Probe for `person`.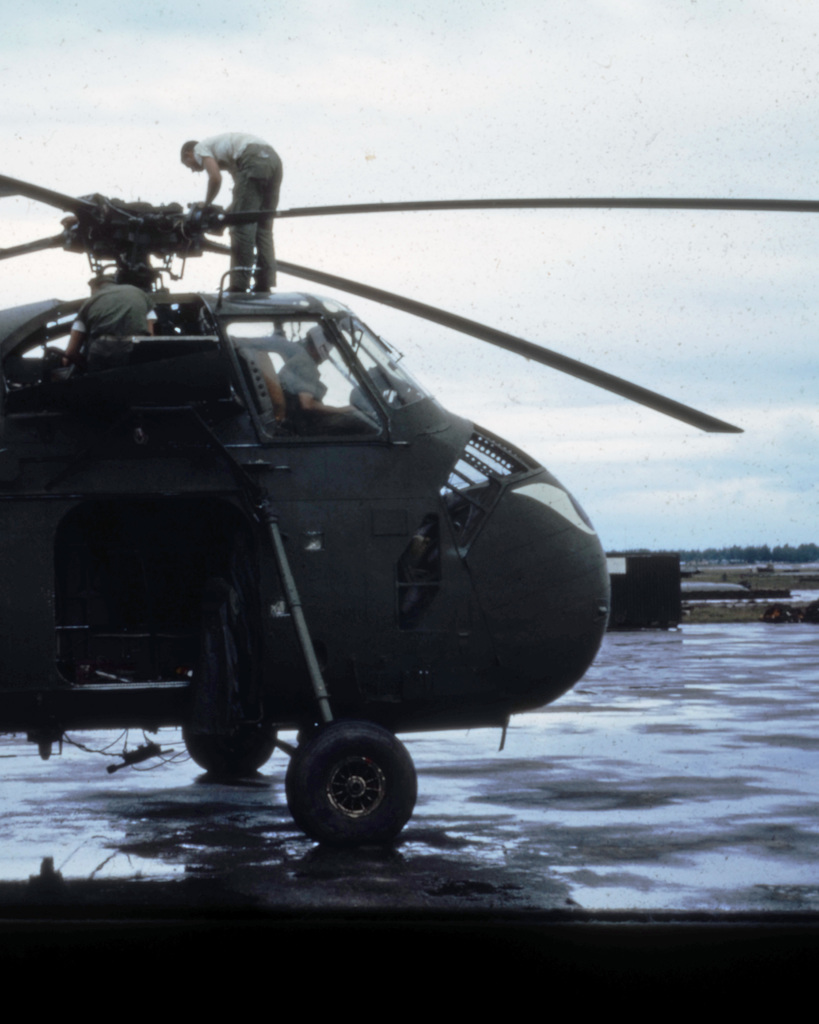
Probe result: crop(276, 321, 380, 438).
